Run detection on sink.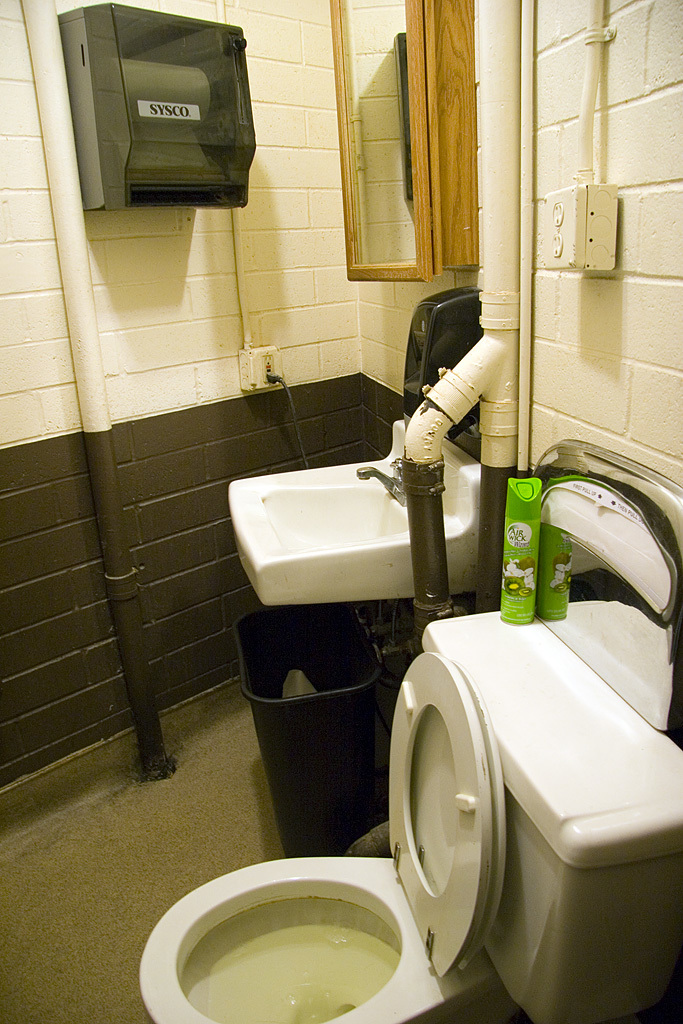
Result: detection(222, 432, 449, 626).
